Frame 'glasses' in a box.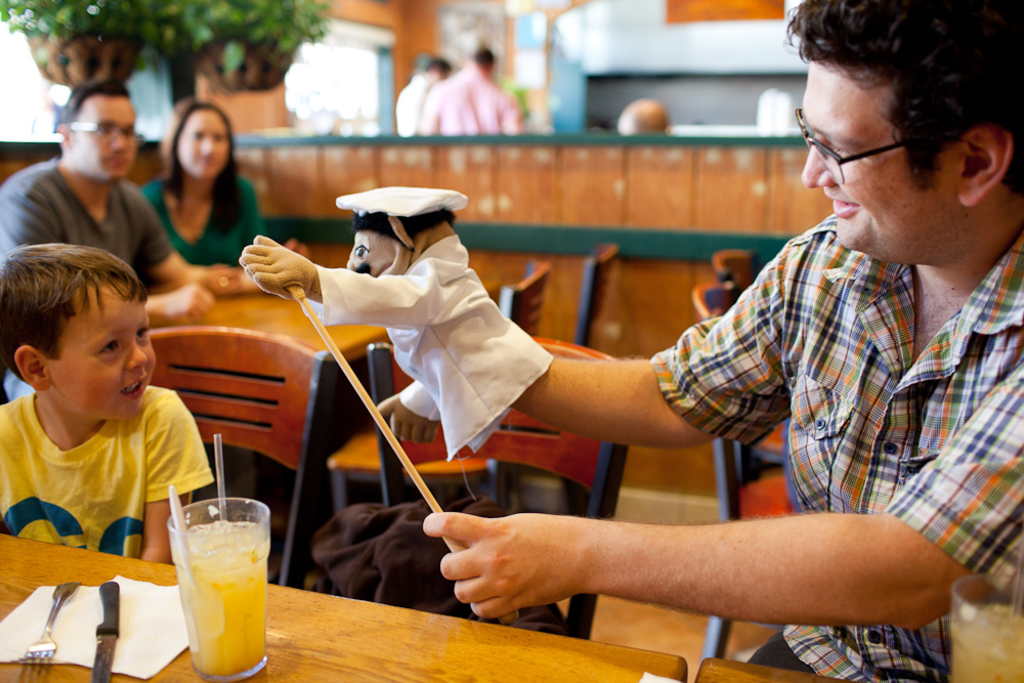
{"x1": 792, "y1": 104, "x2": 913, "y2": 185}.
